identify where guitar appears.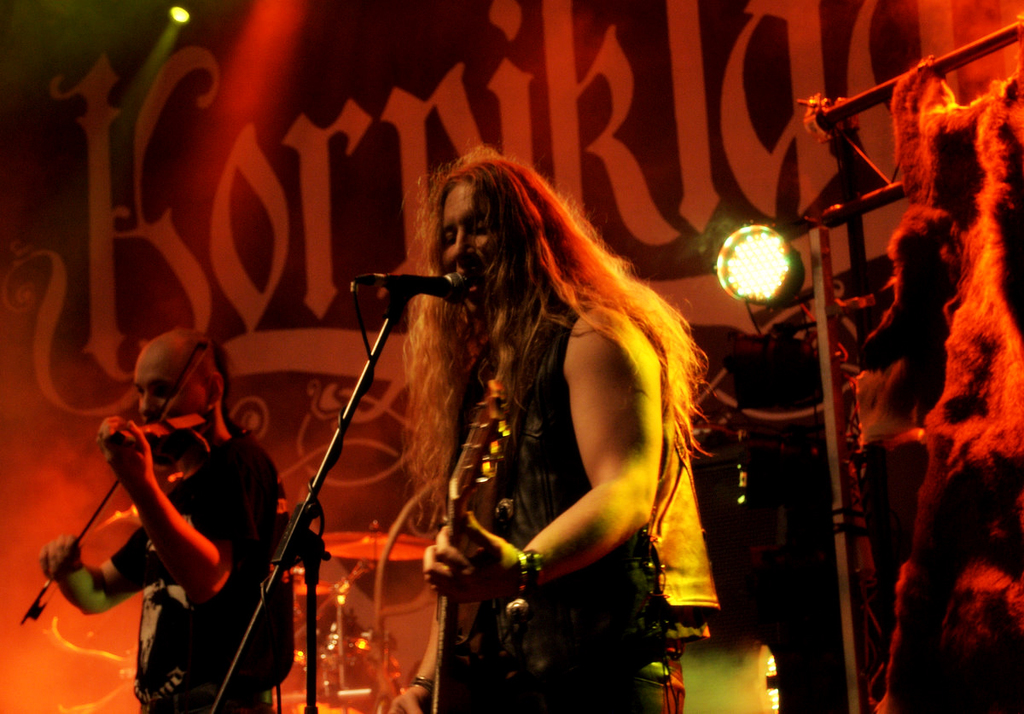
Appears at (x1=422, y1=378, x2=522, y2=713).
